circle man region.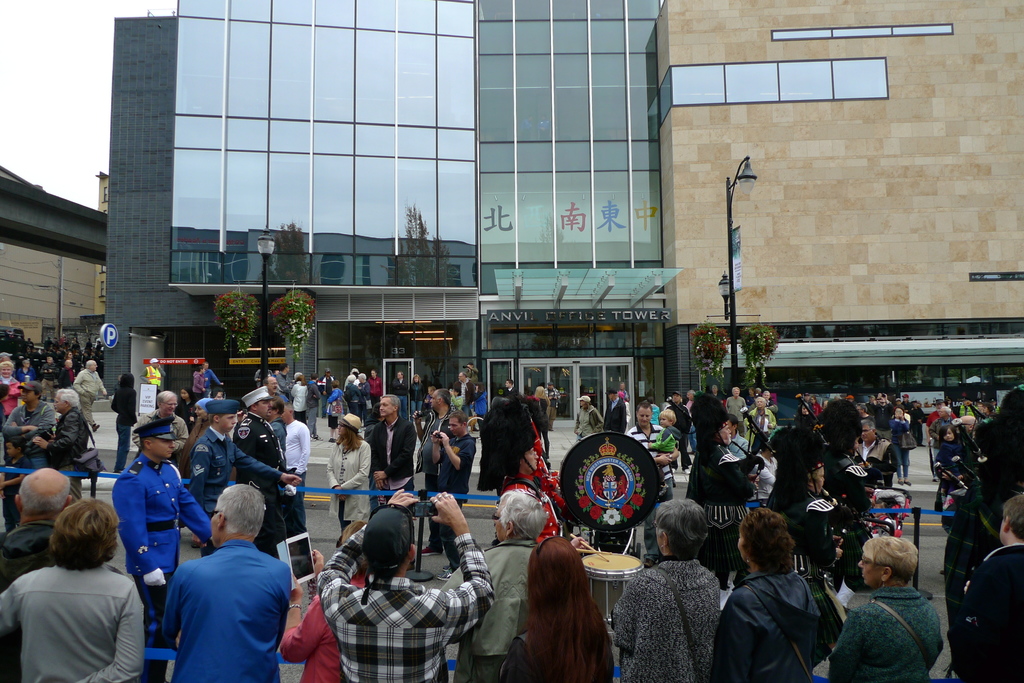
Region: {"x1": 317, "y1": 484, "x2": 493, "y2": 682}.
